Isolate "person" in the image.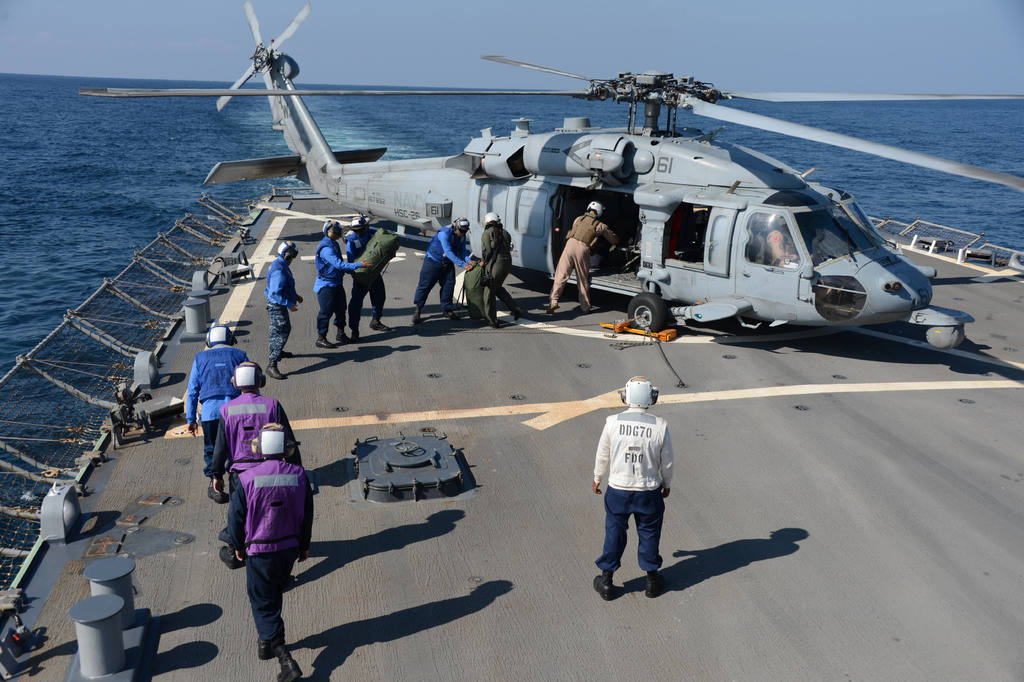
Isolated region: 541, 195, 619, 316.
